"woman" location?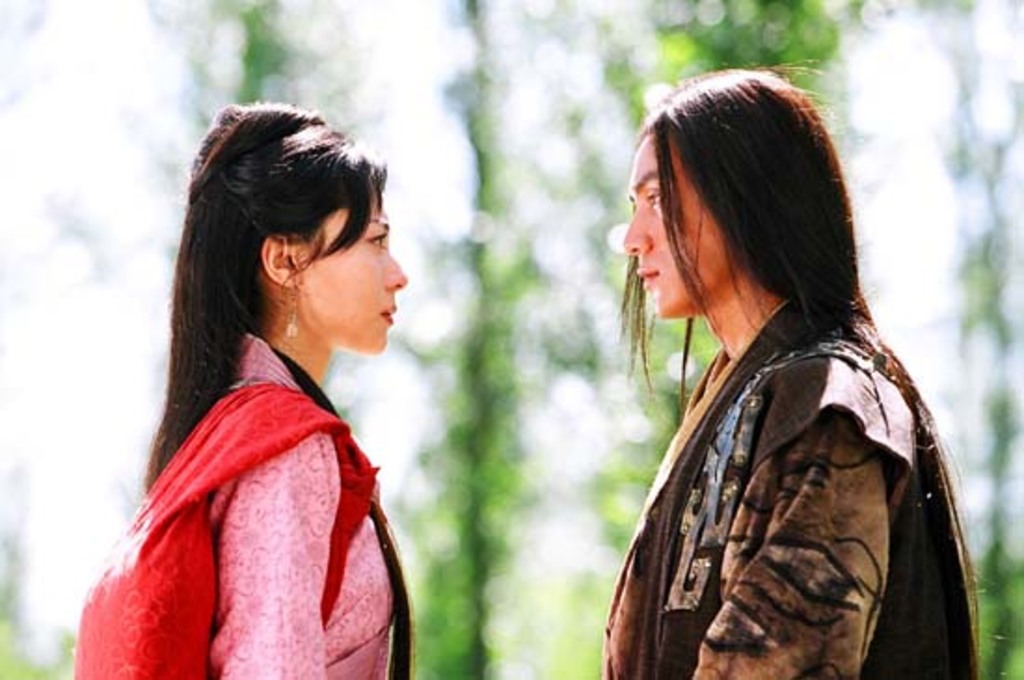
65,108,436,679
